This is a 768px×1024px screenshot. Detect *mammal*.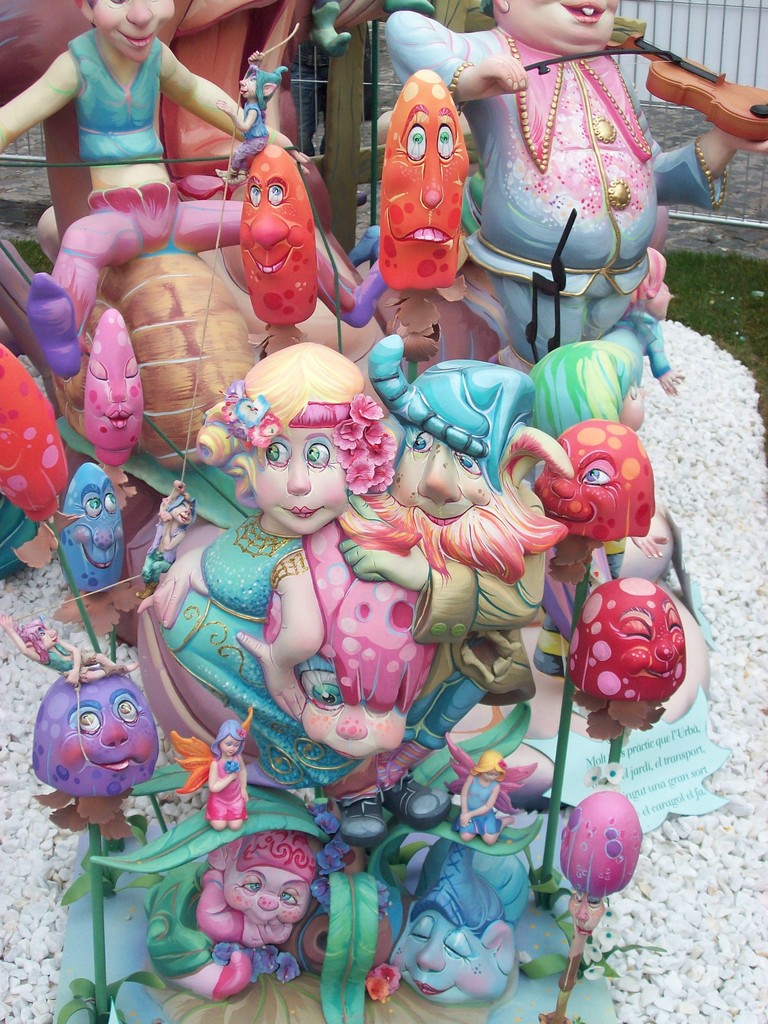
[202, 826, 329, 986].
